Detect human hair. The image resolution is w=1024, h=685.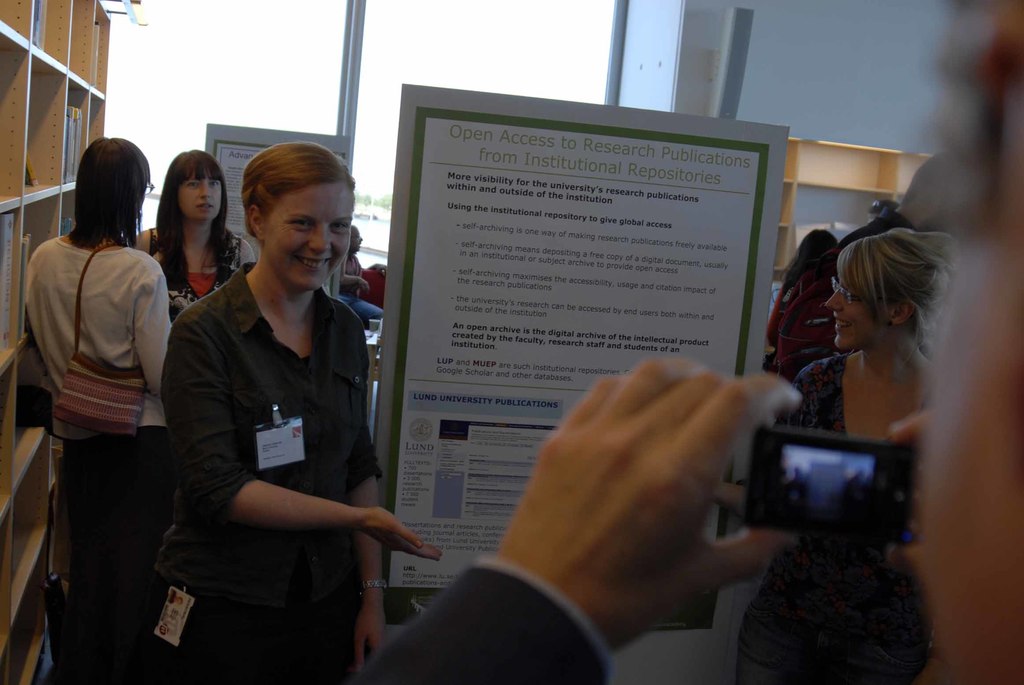
(245, 141, 355, 239).
